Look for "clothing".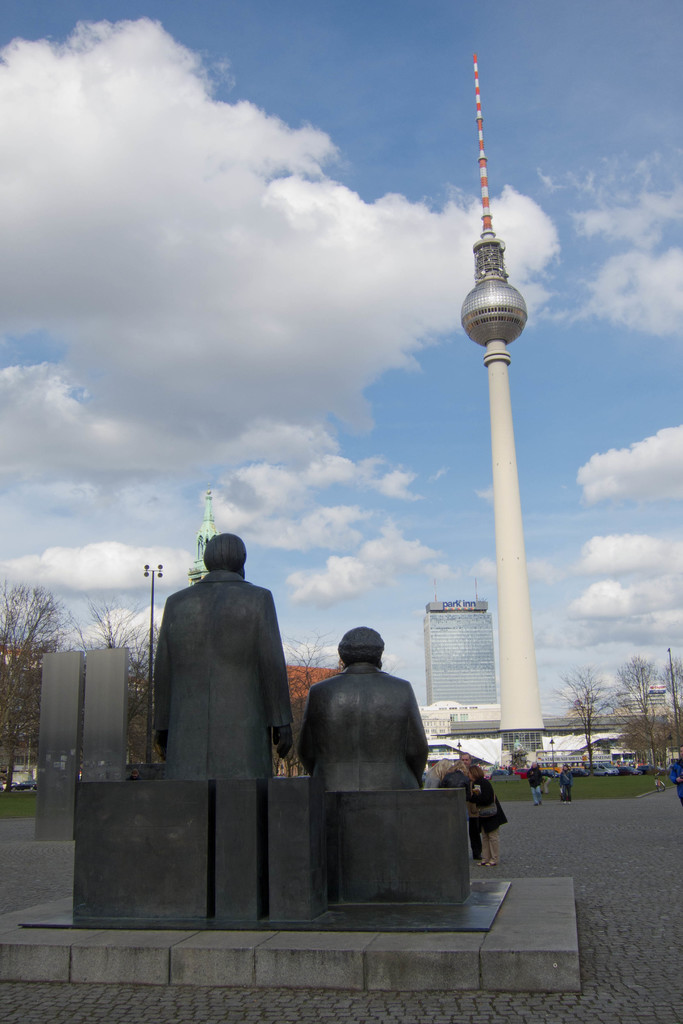
Found: box(668, 760, 682, 803).
